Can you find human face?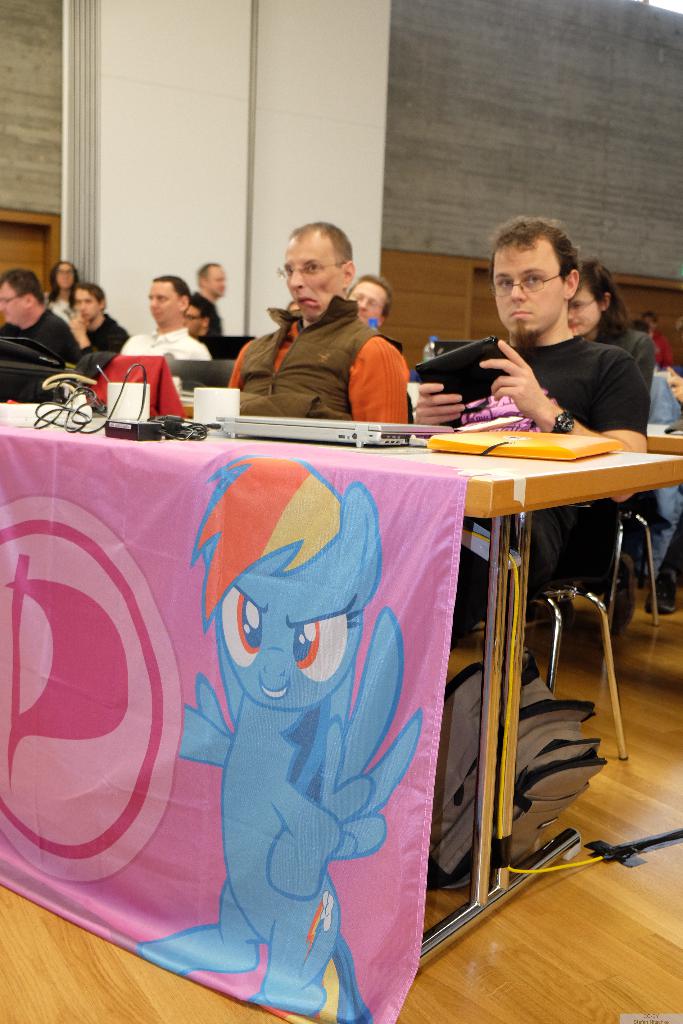
Yes, bounding box: bbox(283, 232, 341, 324).
